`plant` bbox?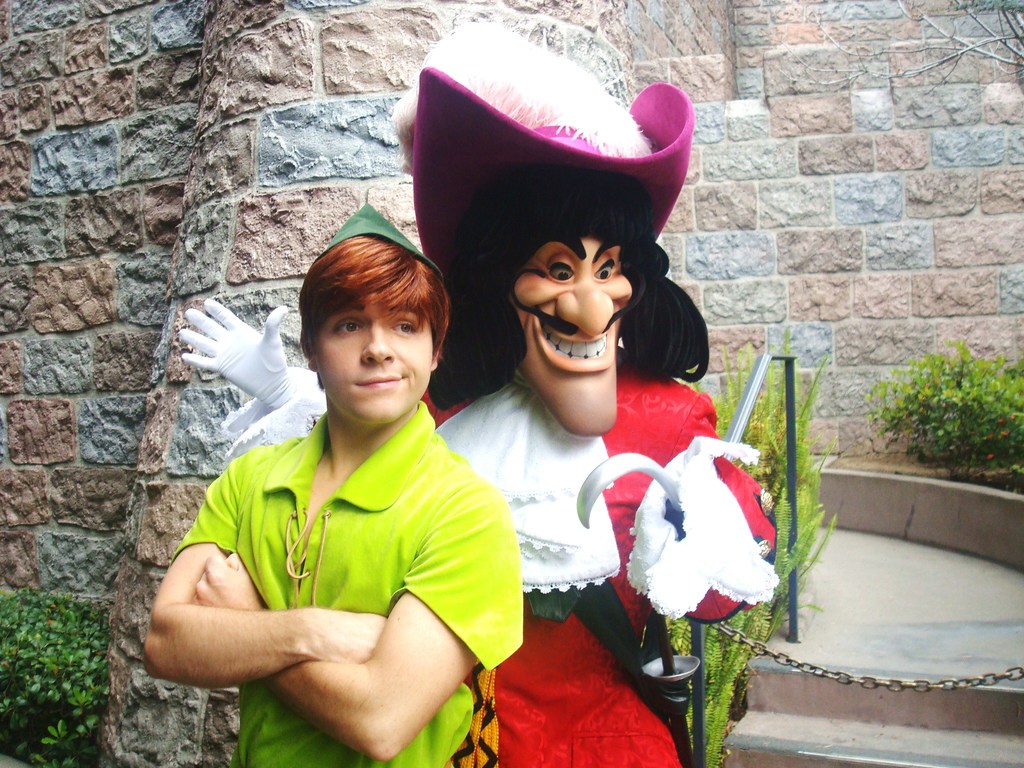
Rect(622, 305, 847, 767)
